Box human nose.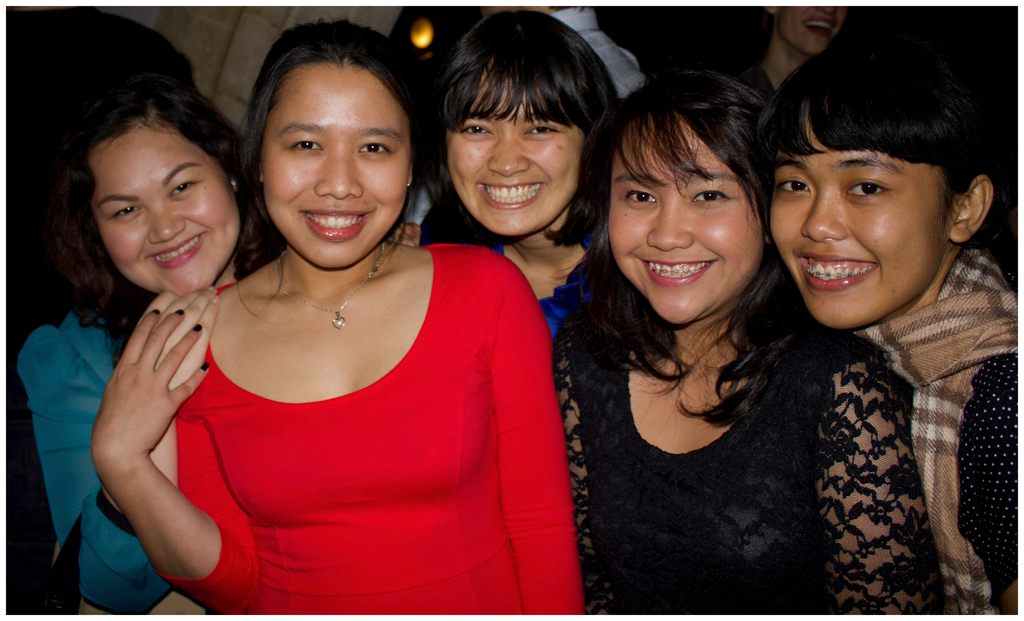
pyautogui.locateOnScreen(797, 187, 849, 243).
